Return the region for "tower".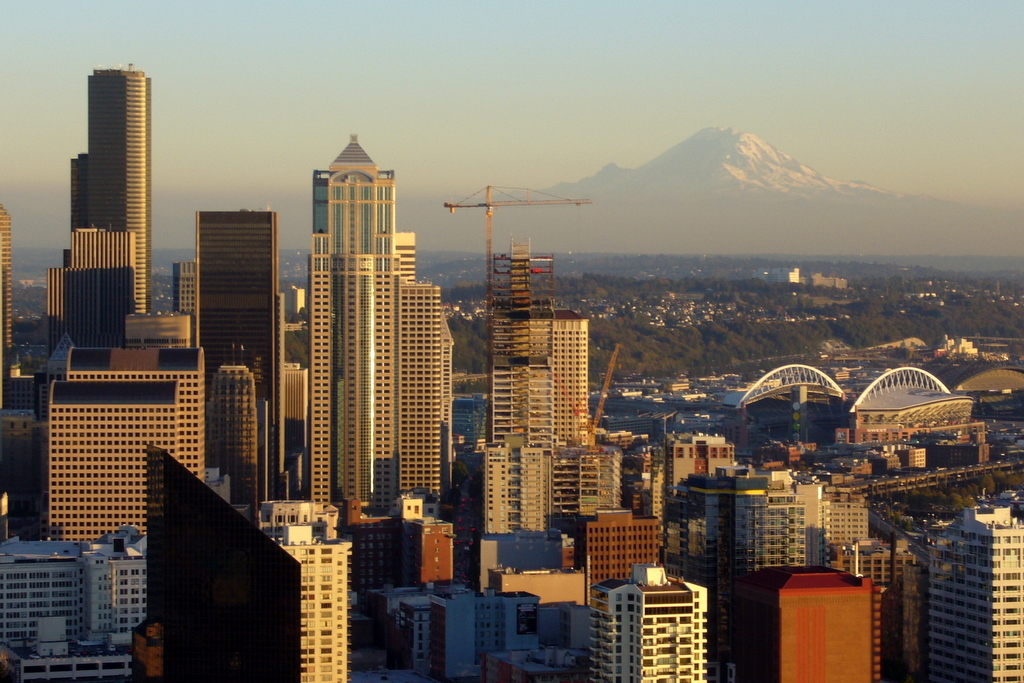
(x1=40, y1=328, x2=195, y2=548).
